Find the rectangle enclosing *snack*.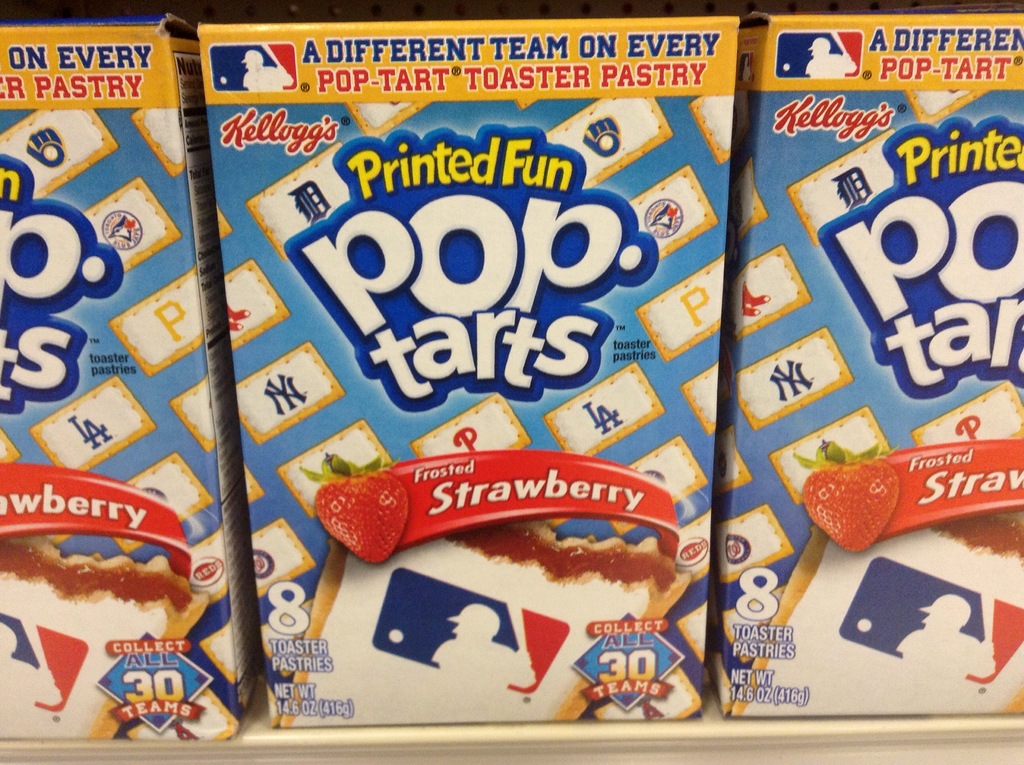
select_region(683, 364, 717, 437).
